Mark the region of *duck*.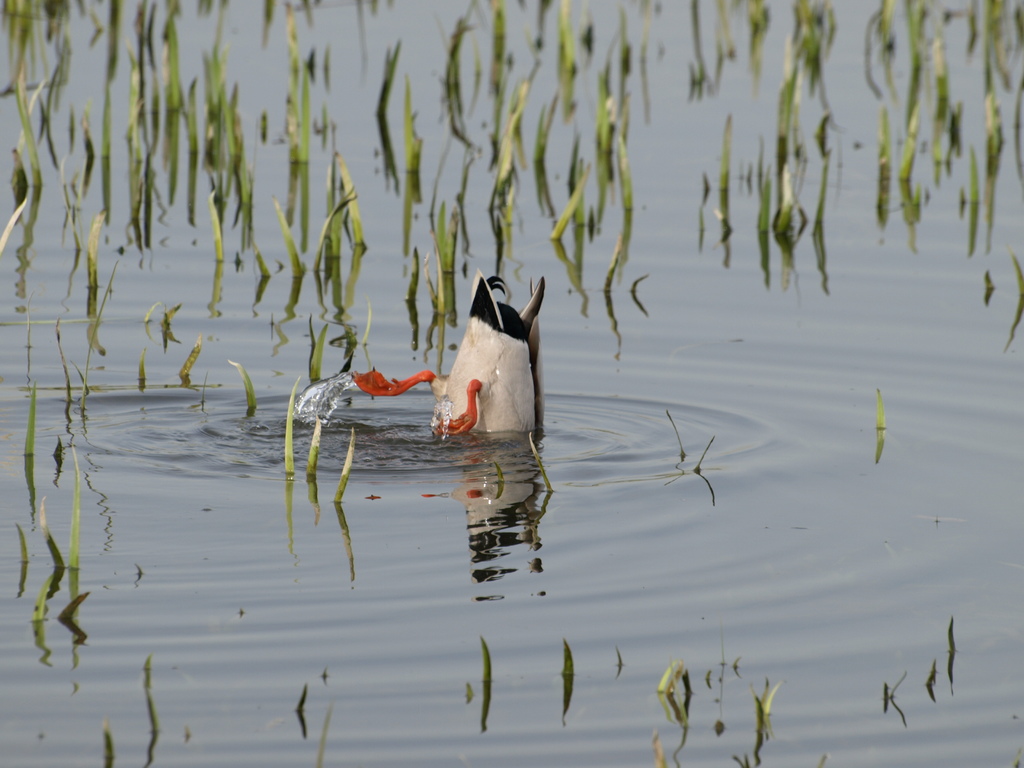
Region: <region>295, 273, 550, 435</region>.
